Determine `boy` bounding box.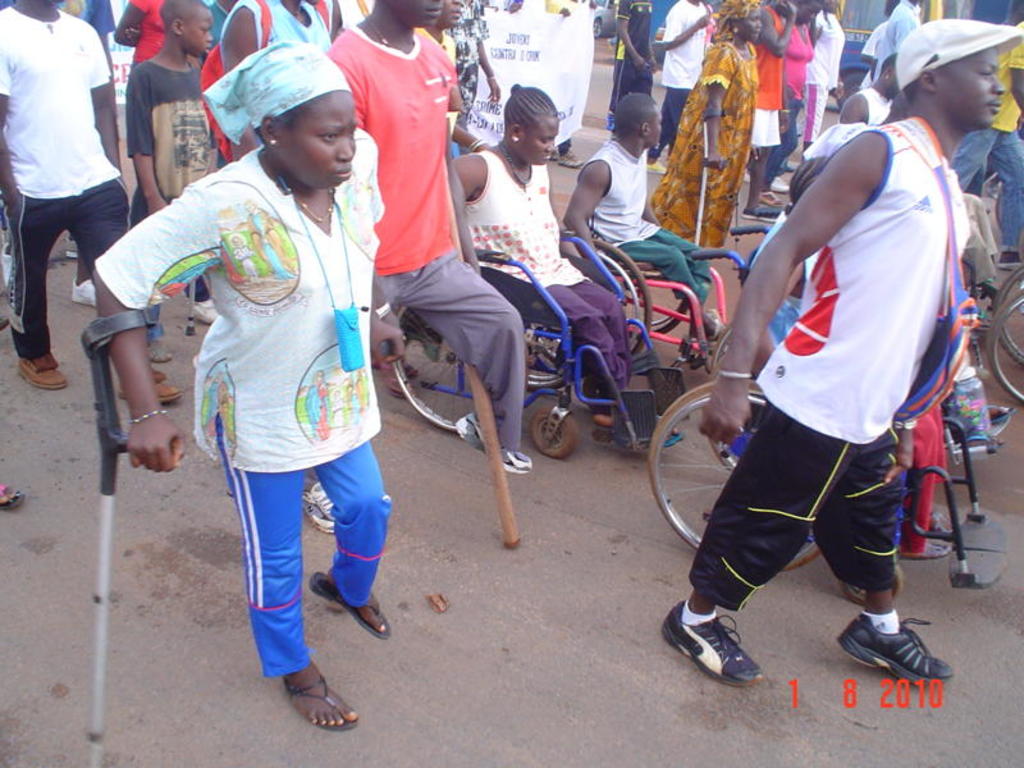
Determined: Rect(128, 0, 220, 362).
